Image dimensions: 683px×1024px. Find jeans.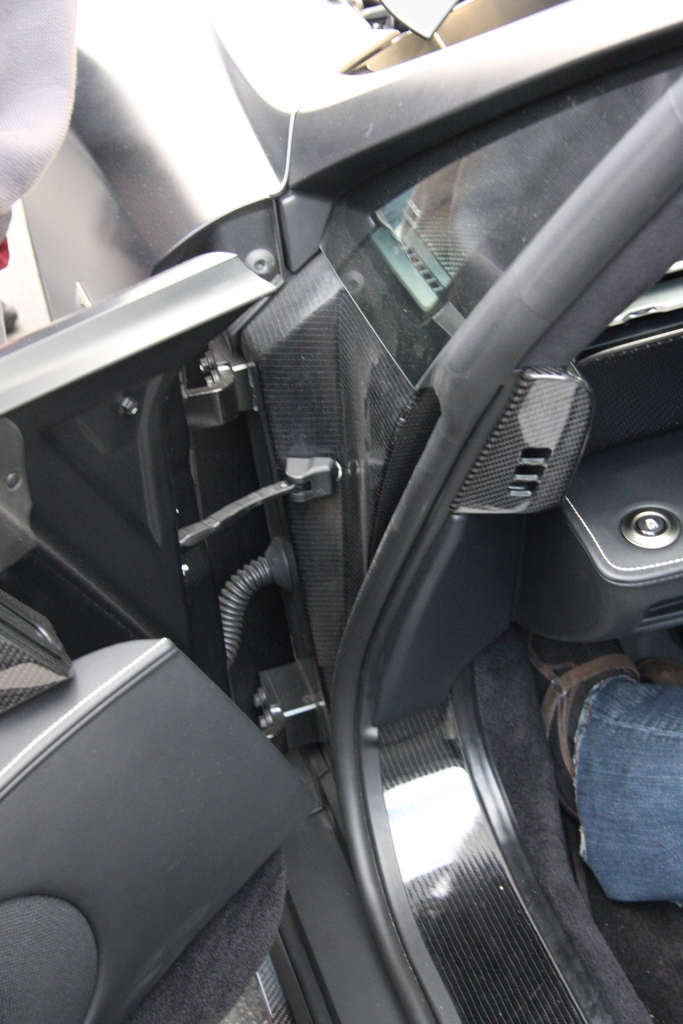
box=[538, 638, 676, 957].
